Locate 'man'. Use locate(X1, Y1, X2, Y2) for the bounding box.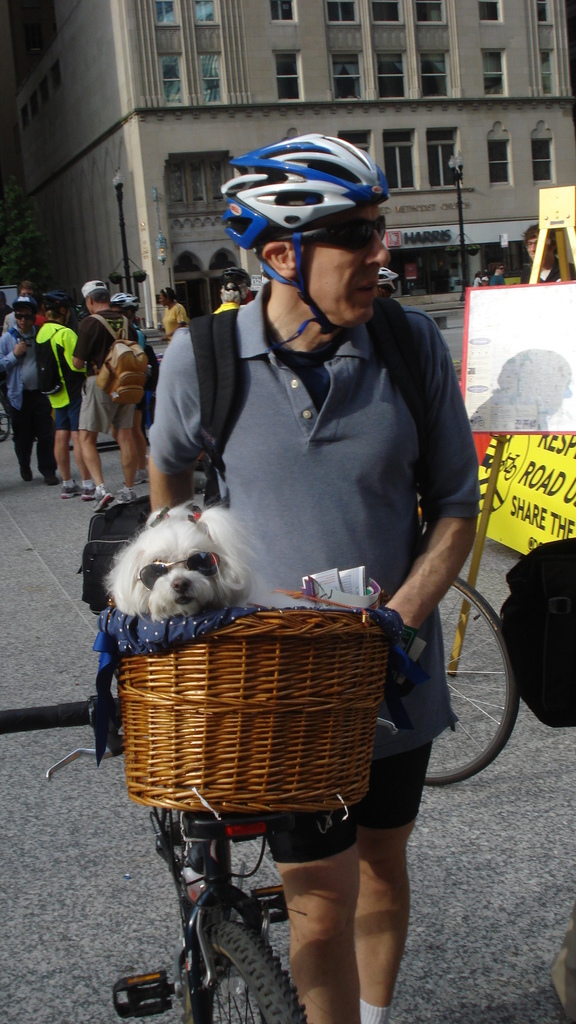
locate(0, 300, 68, 481).
